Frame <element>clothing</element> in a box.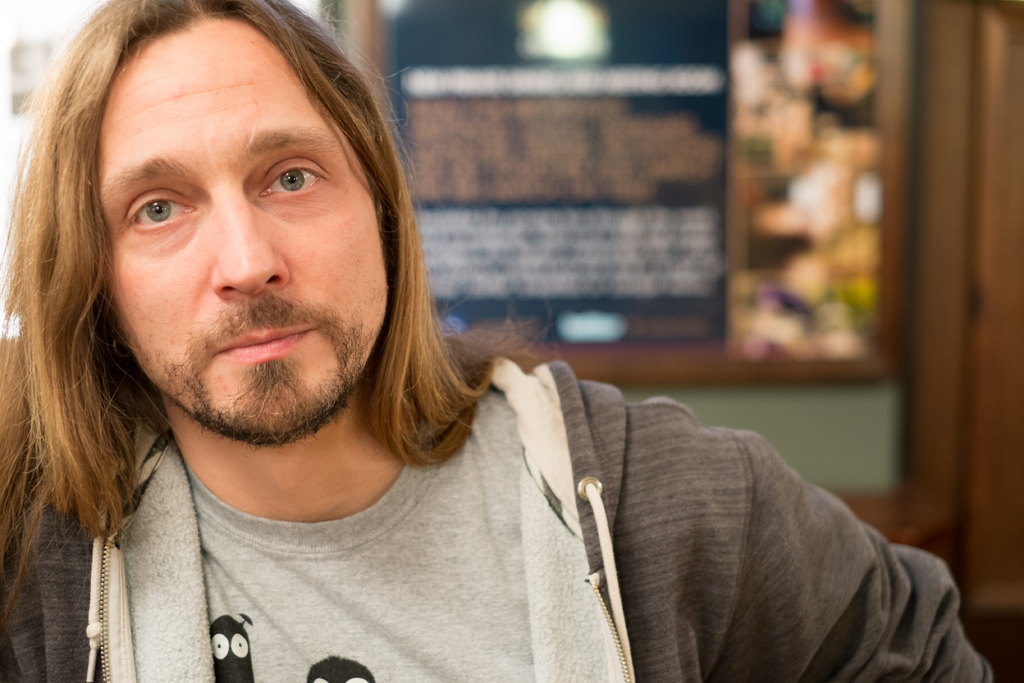
0,350,996,682.
